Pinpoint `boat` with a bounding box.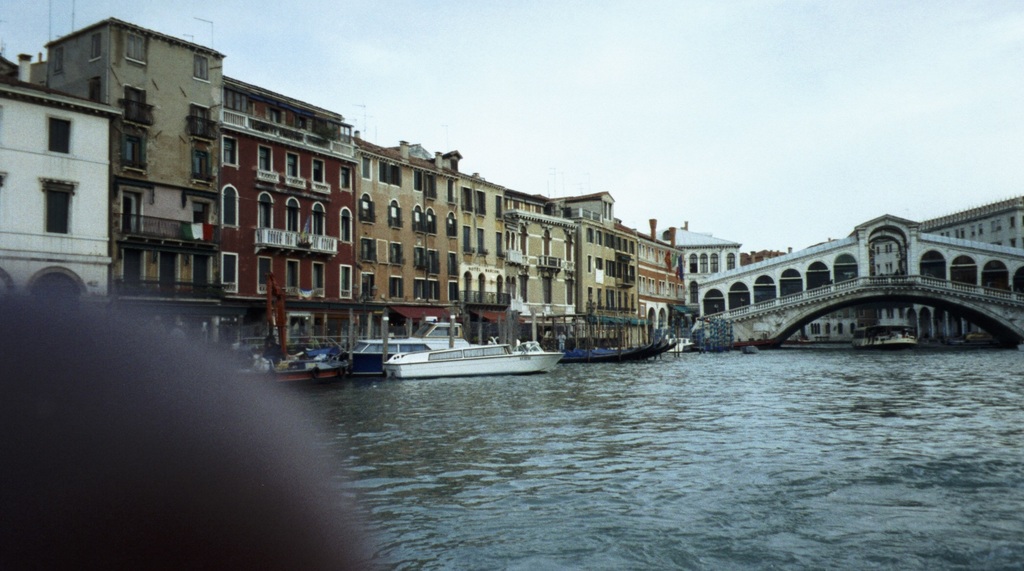
bbox=(660, 329, 696, 357).
